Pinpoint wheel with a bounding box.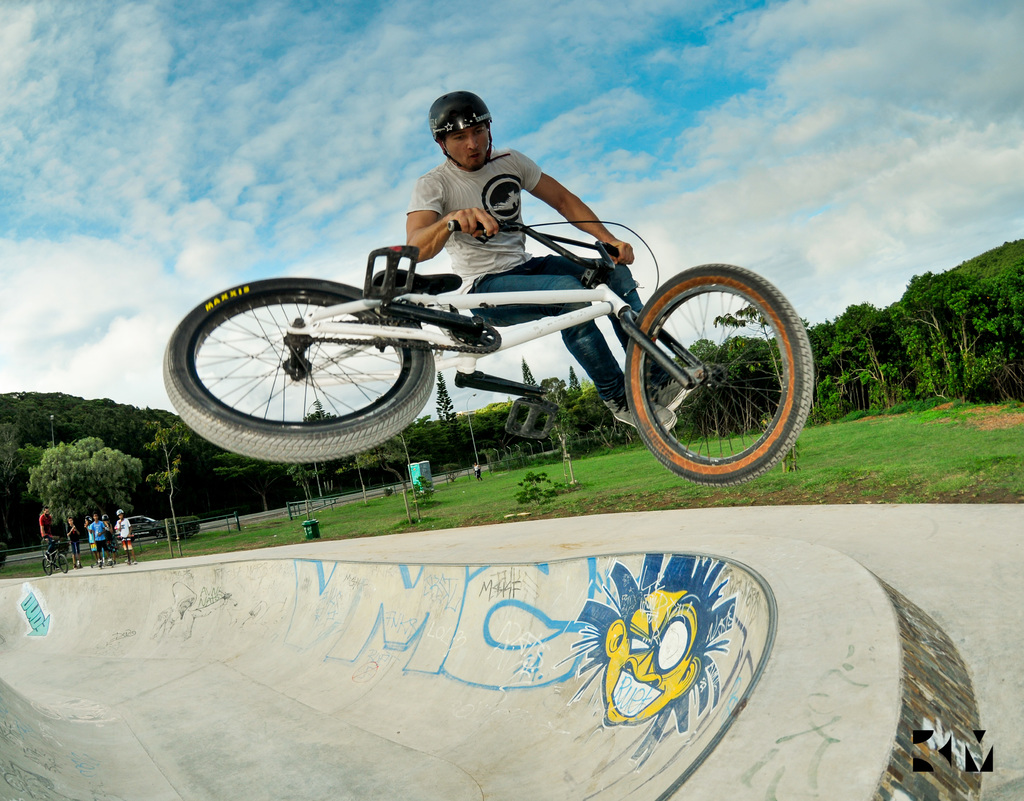
select_region(160, 277, 437, 465).
